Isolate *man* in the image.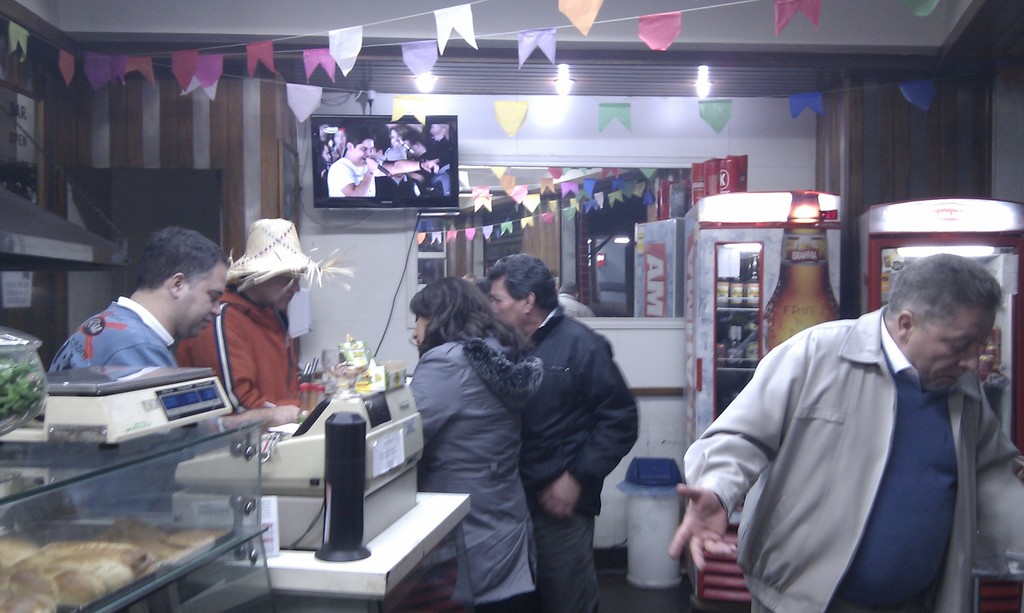
Isolated region: 169 218 349 411.
